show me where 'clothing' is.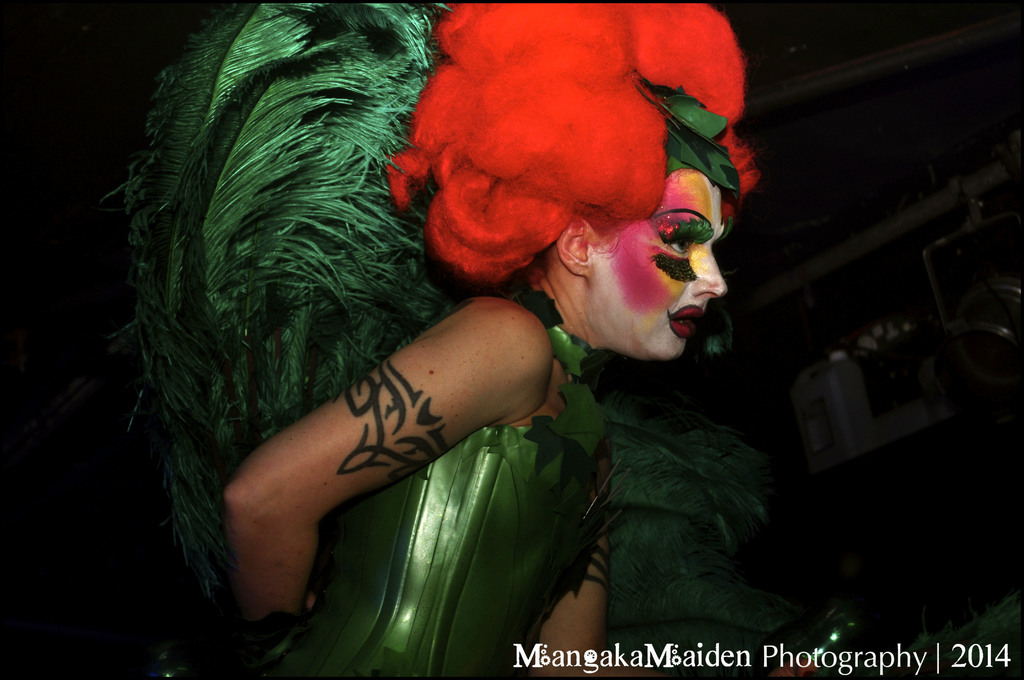
'clothing' is at pyautogui.locateOnScreen(251, 320, 630, 679).
